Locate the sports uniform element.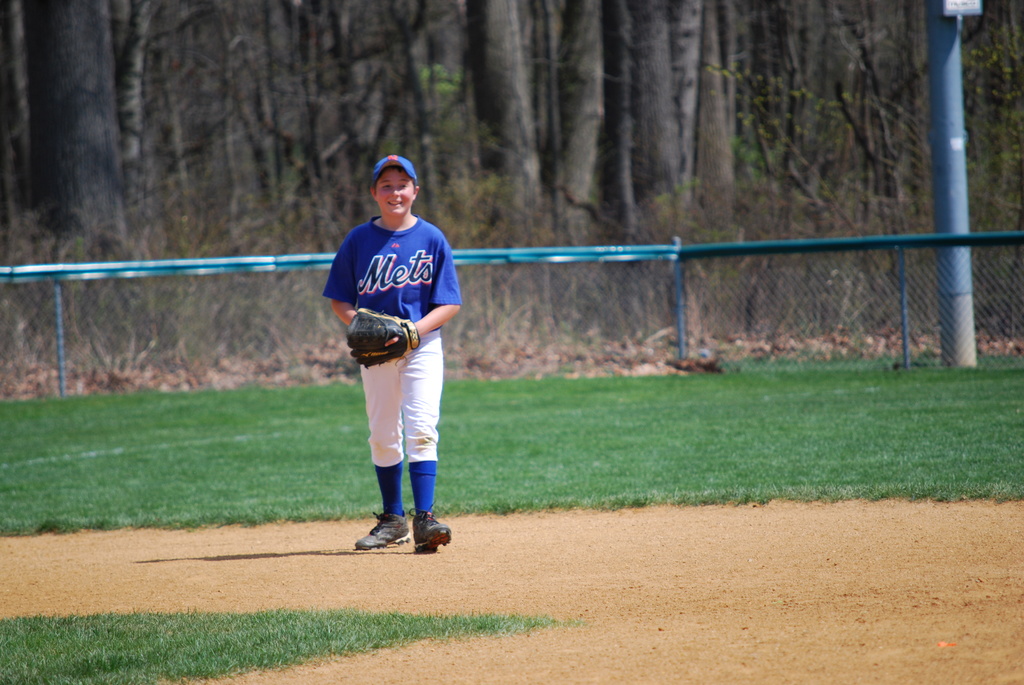
Element bbox: region(314, 140, 474, 560).
